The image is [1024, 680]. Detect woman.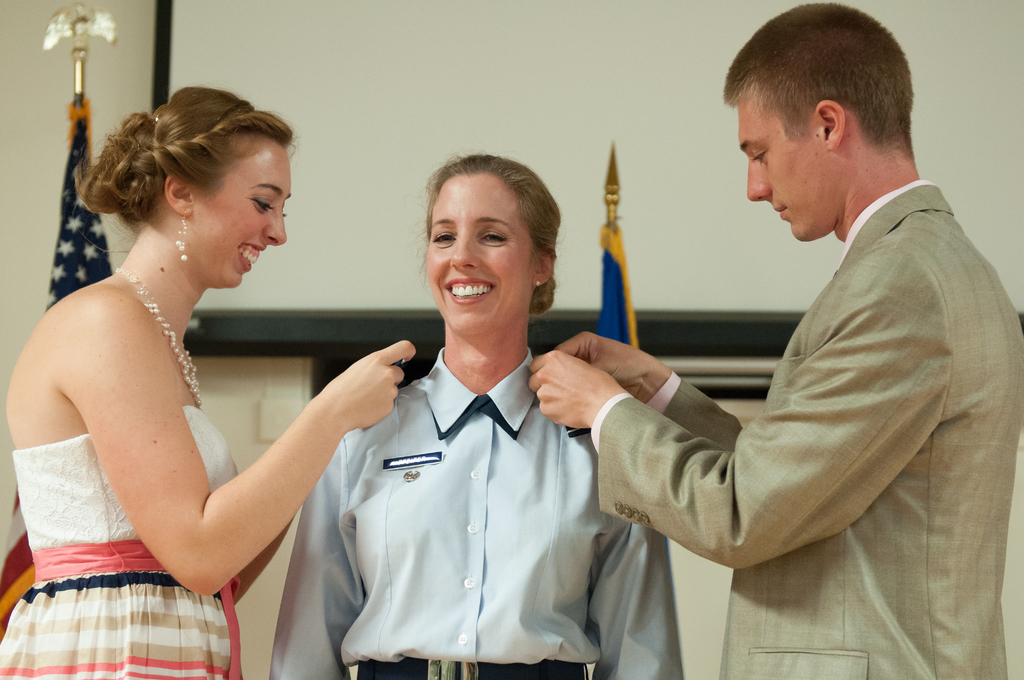
Detection: 273, 154, 691, 679.
